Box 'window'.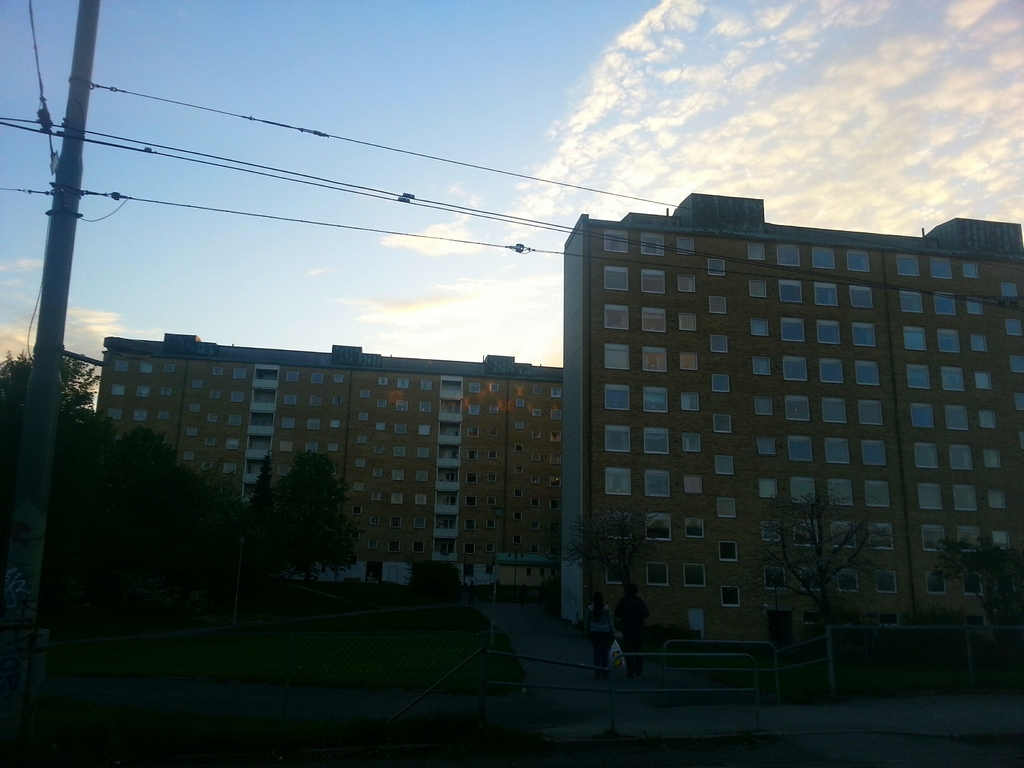
(601, 268, 629, 290).
